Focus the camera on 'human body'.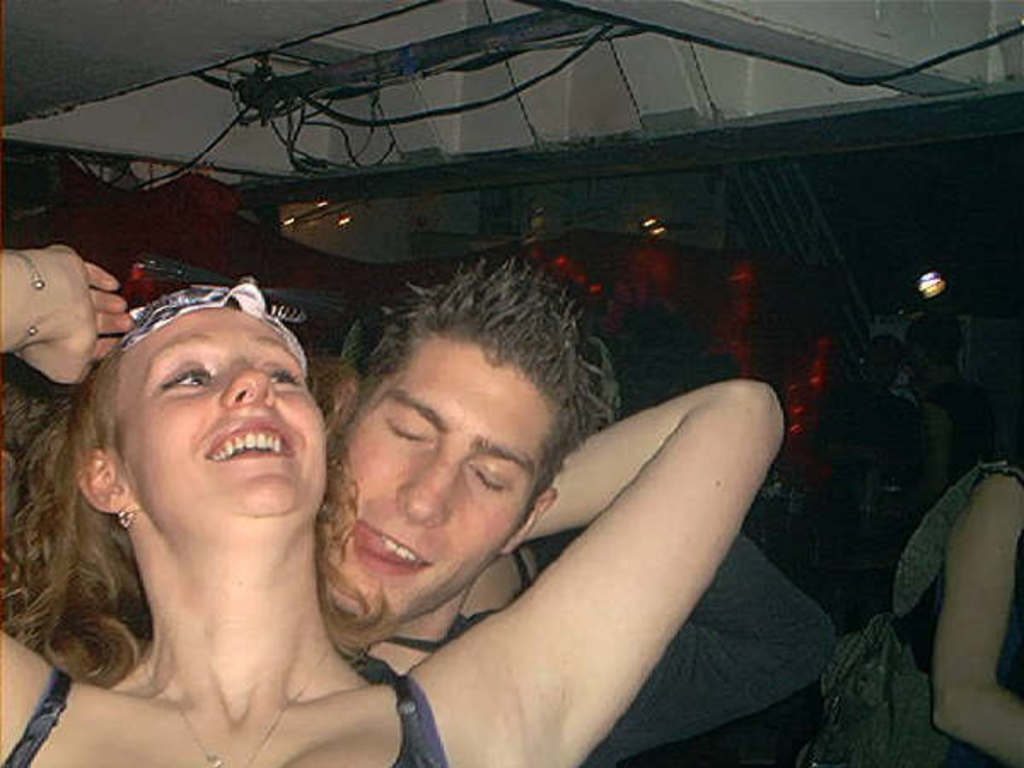
Focus region: 0/244/787/766.
